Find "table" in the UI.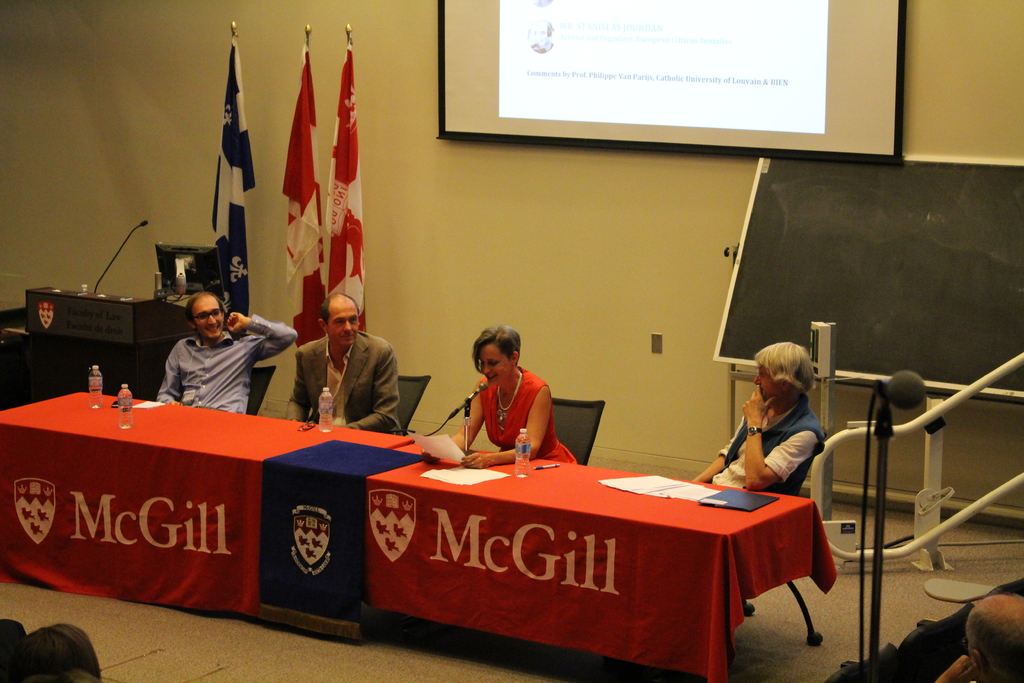
UI element at [left=262, top=436, right=838, bottom=682].
